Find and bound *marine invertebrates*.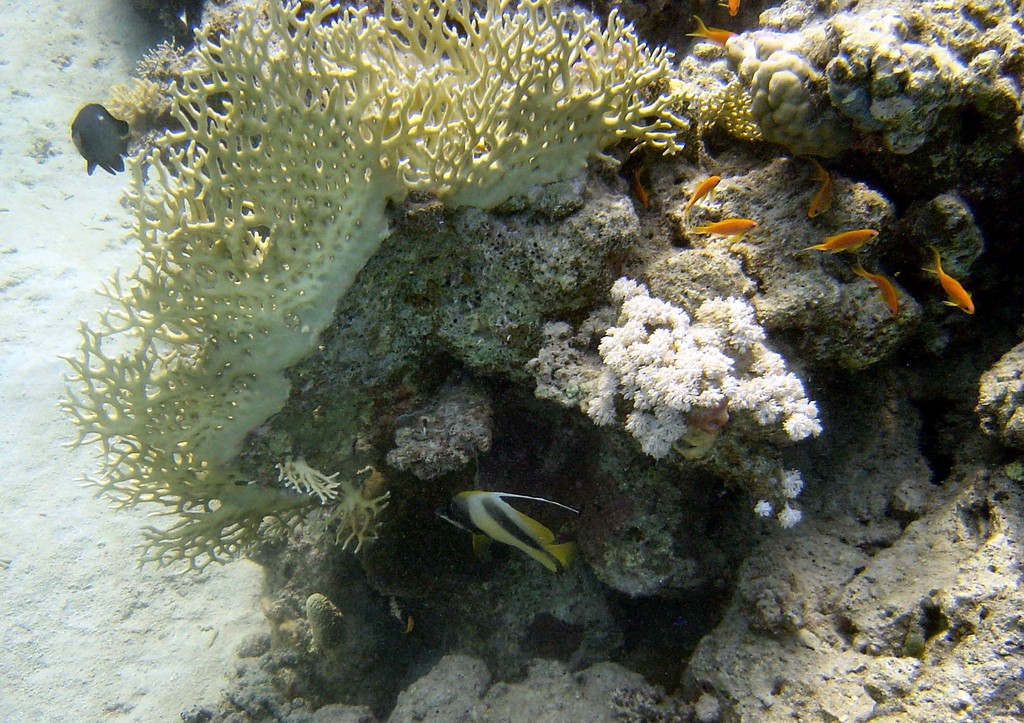
Bound: <box>40,0,675,603</box>.
